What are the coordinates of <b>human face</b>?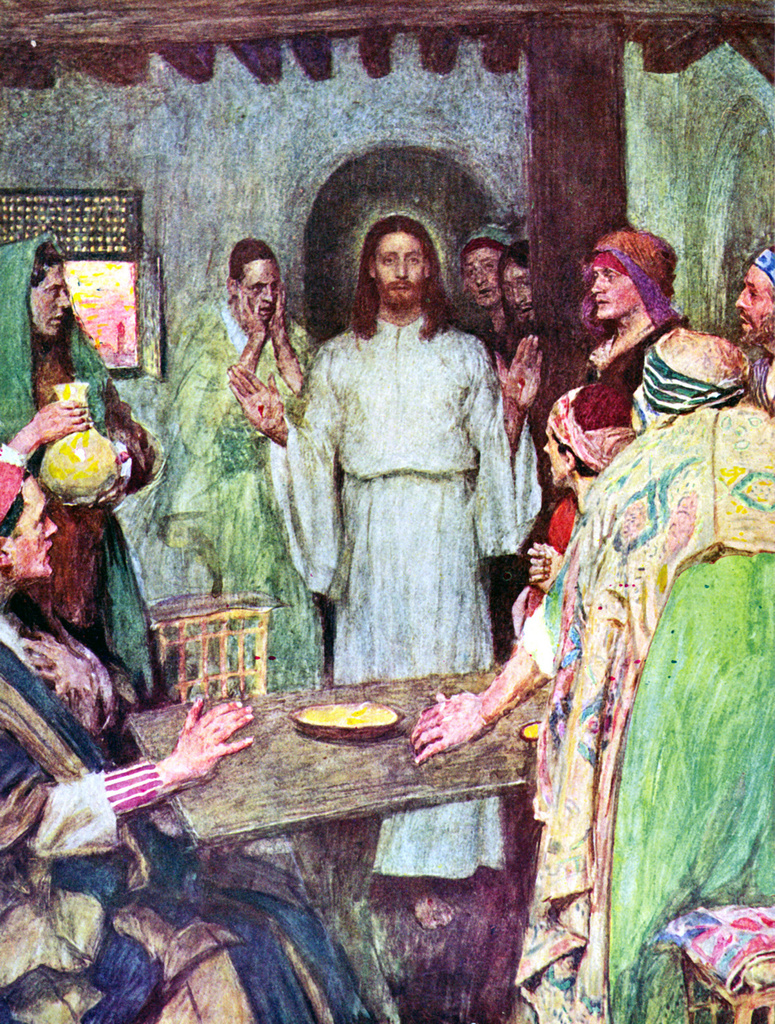
240:255:278:320.
